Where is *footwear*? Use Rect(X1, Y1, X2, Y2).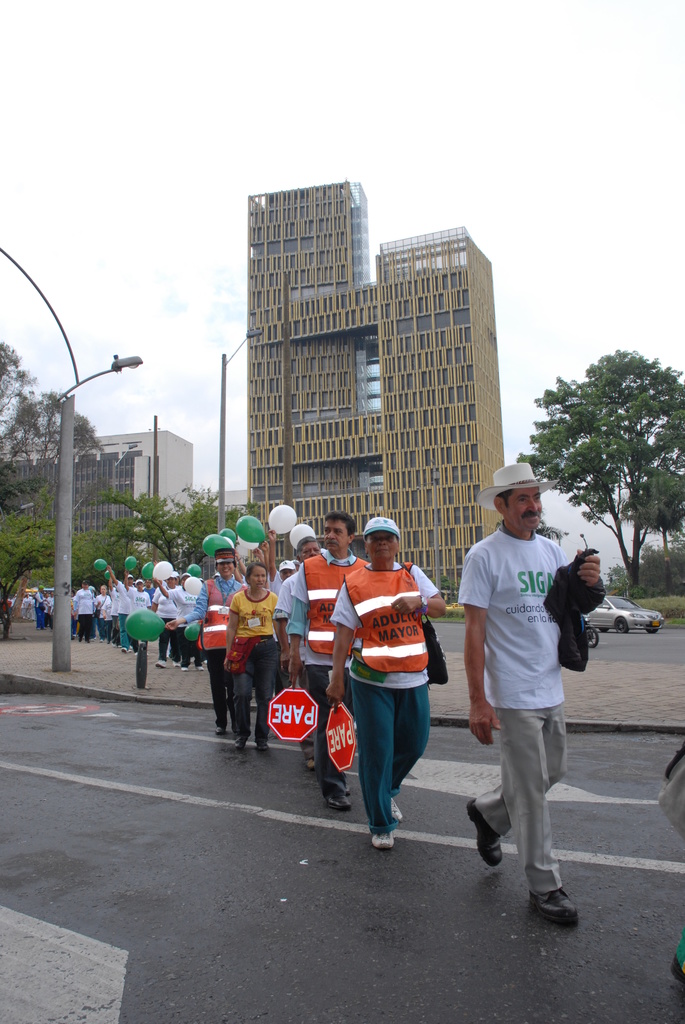
Rect(182, 662, 189, 671).
